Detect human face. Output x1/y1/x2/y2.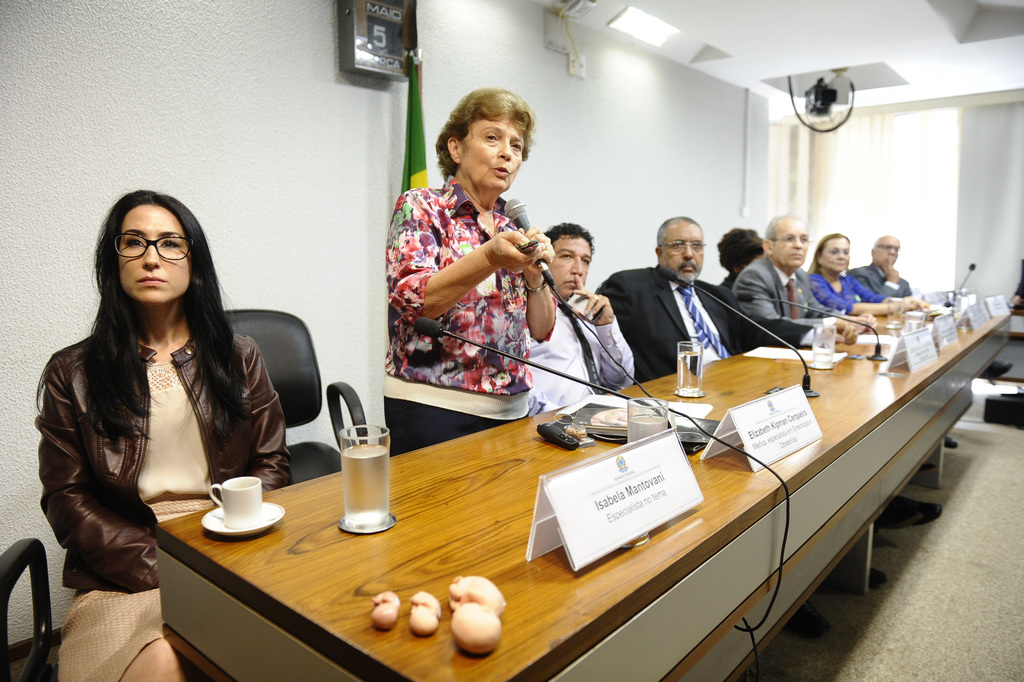
824/240/852/275.
